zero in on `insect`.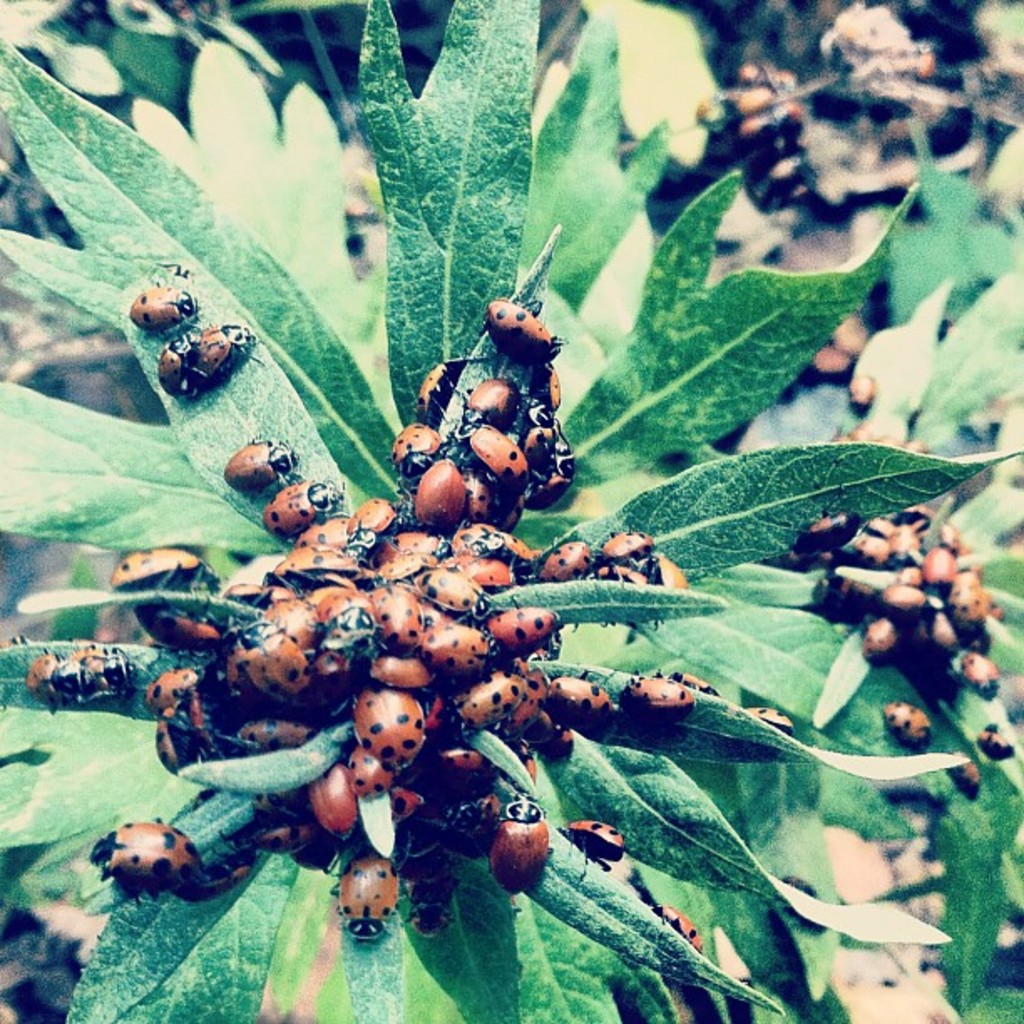
Zeroed in: l=156, t=323, r=263, b=395.
